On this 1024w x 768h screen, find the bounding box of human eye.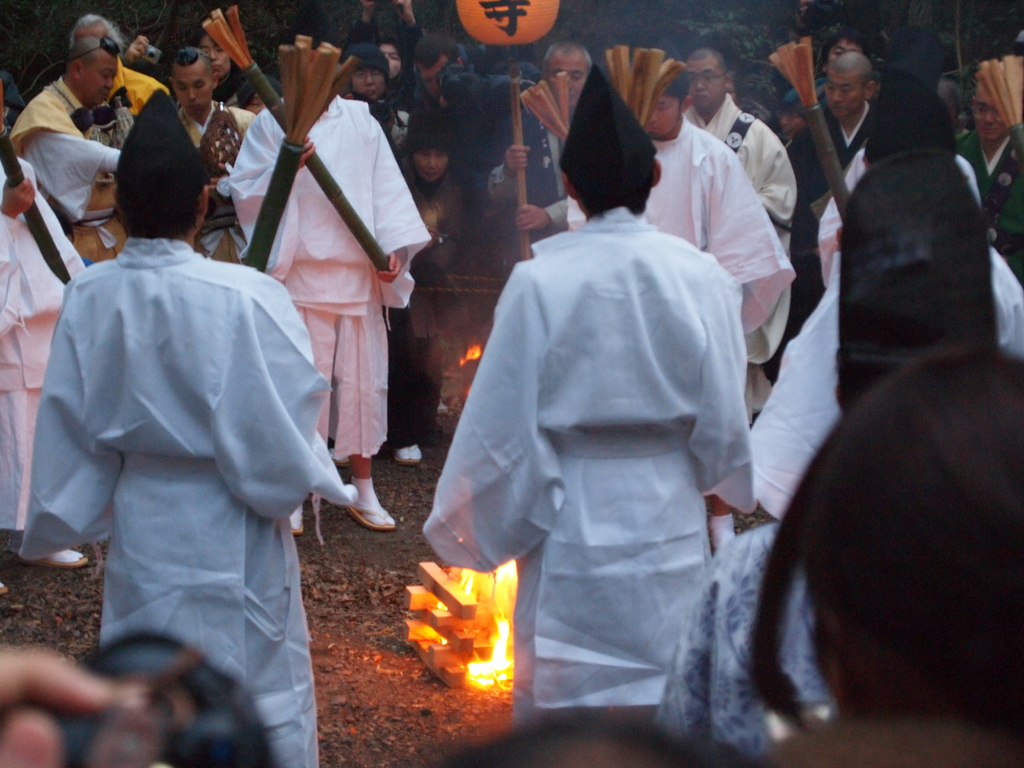
Bounding box: x1=356 y1=70 x2=365 y2=78.
